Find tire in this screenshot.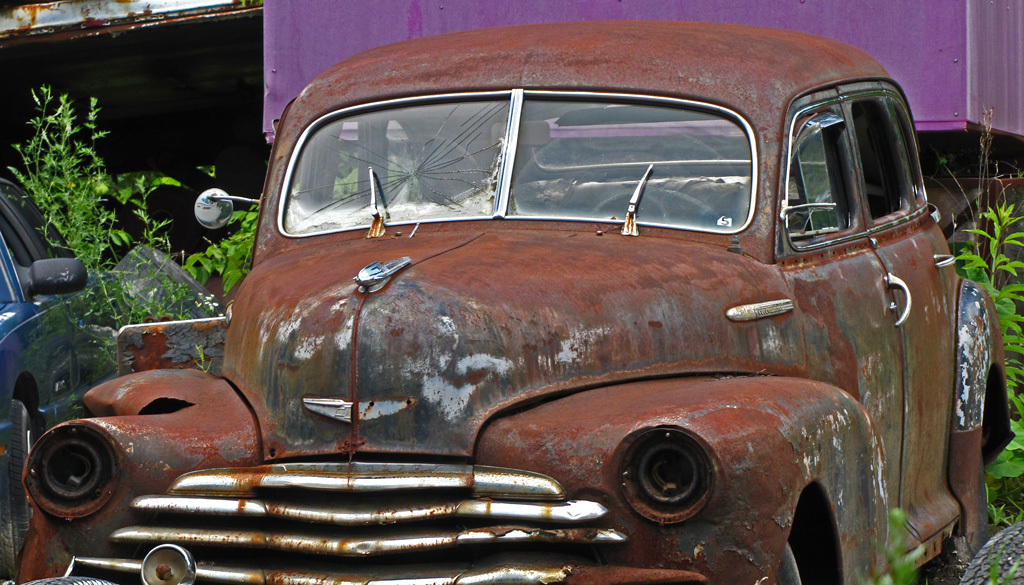
The bounding box for tire is x1=958, y1=521, x2=1023, y2=584.
